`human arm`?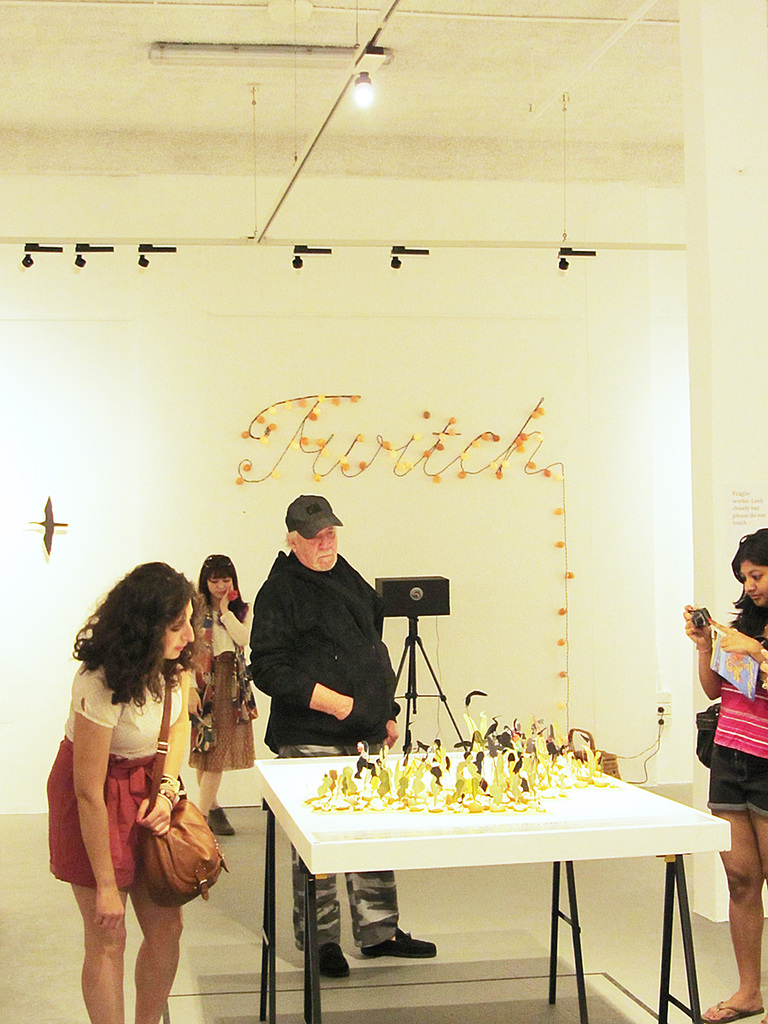
(left=64, top=703, right=206, bottom=925)
